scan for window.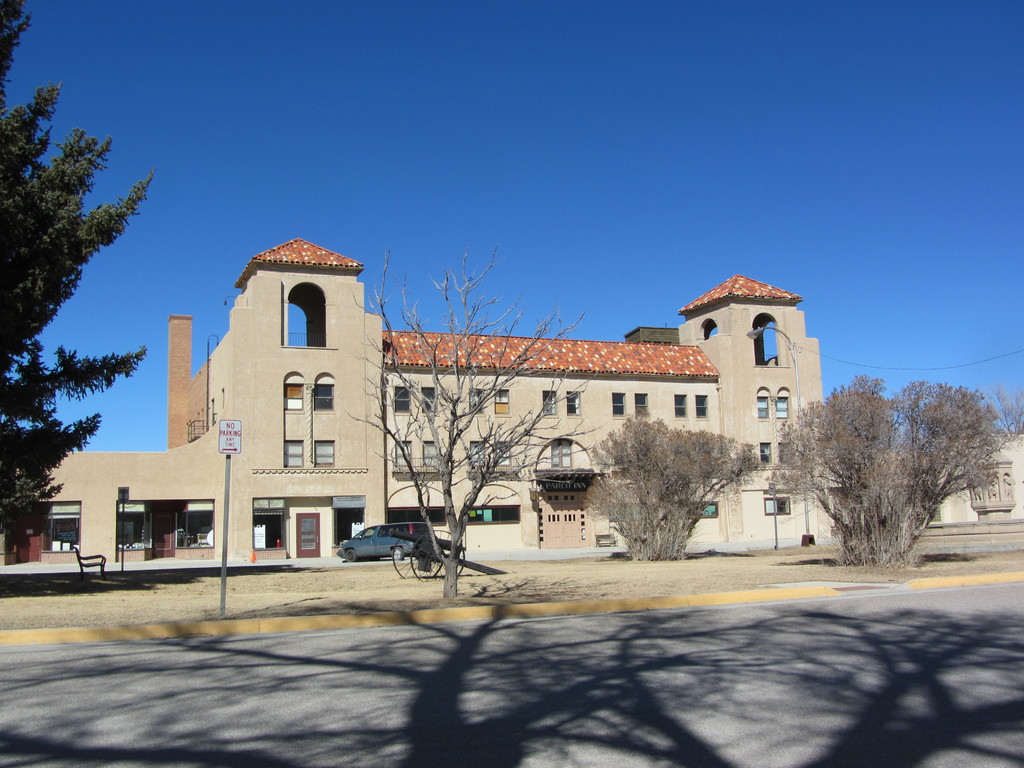
Scan result: rect(314, 385, 334, 408).
